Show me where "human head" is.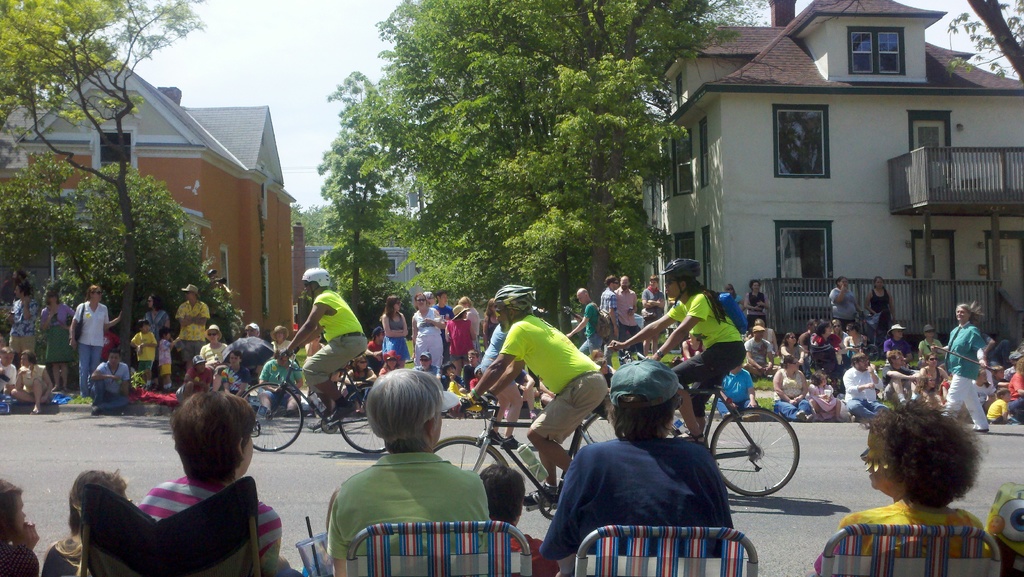
"human head" is at {"x1": 781, "y1": 357, "x2": 801, "y2": 371}.
